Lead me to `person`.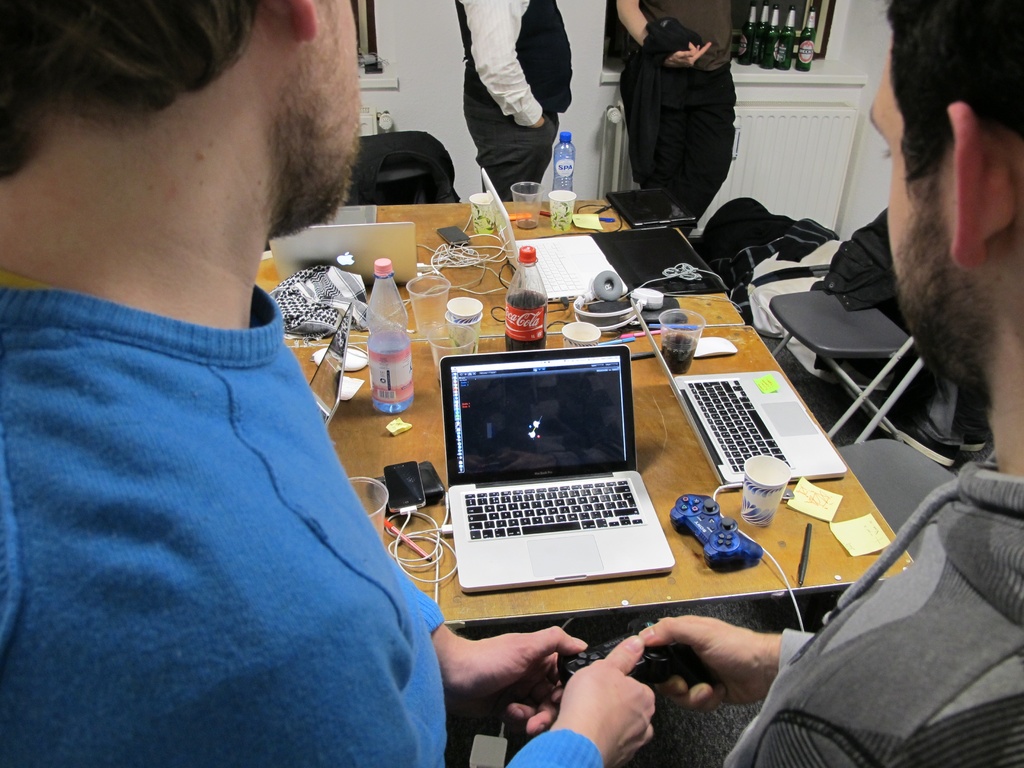
Lead to region(0, 0, 659, 767).
